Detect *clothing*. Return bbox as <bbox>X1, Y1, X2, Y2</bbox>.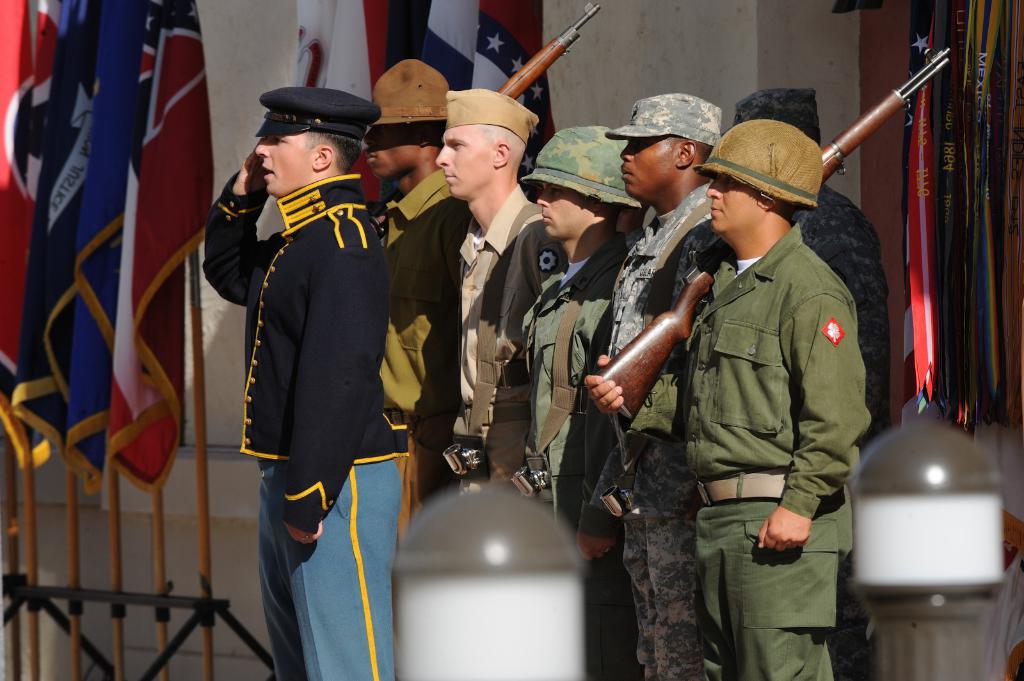
<bbox>586, 179, 735, 680</bbox>.
